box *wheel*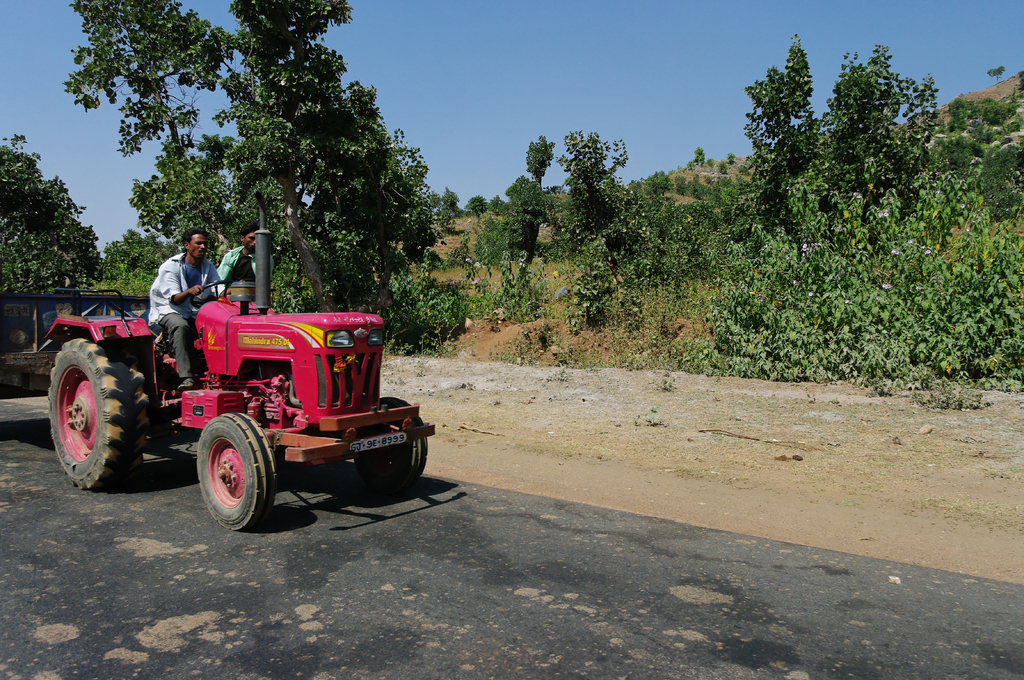
(355, 397, 434, 487)
